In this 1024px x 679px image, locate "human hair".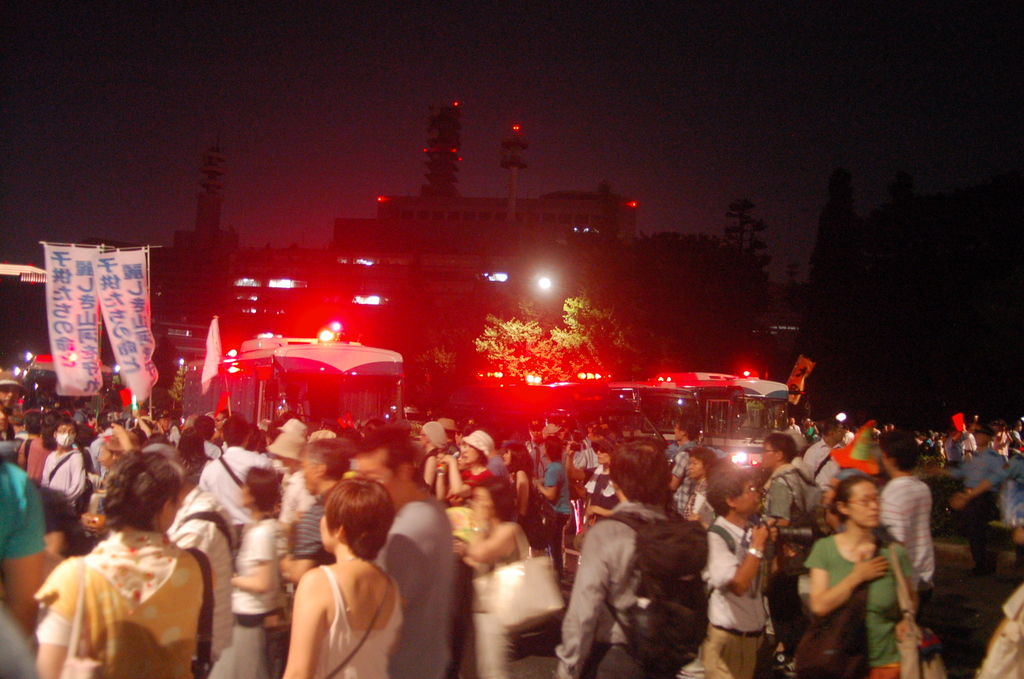
Bounding box: region(41, 412, 59, 451).
